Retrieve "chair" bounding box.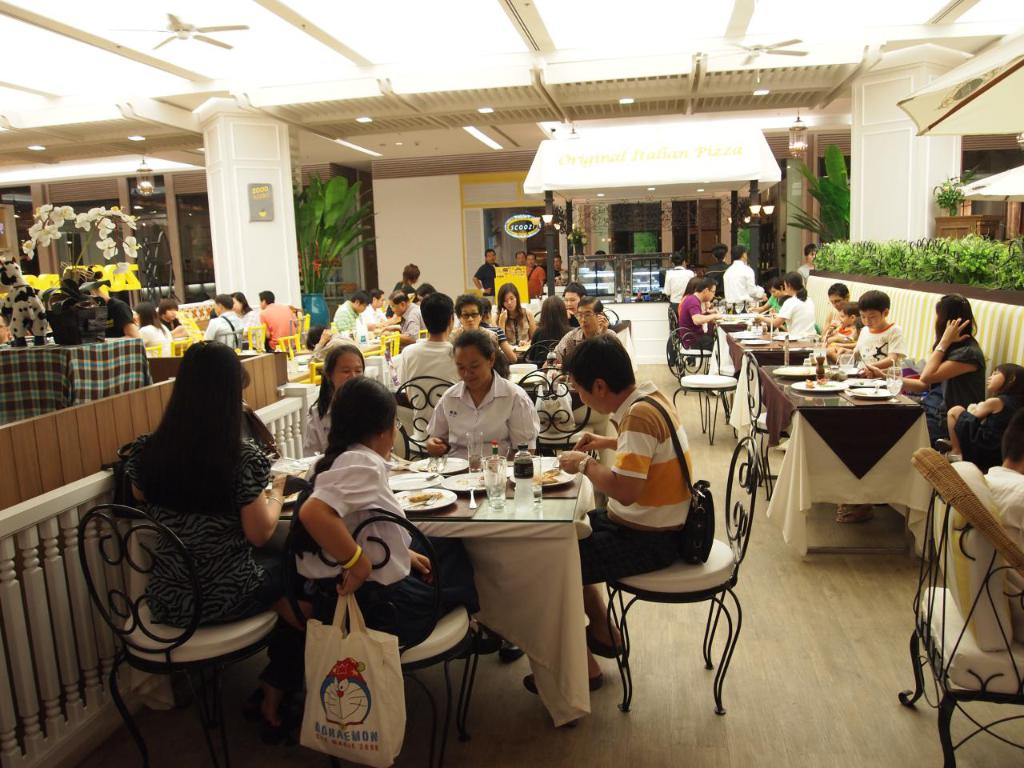
Bounding box: box=[245, 322, 267, 354].
